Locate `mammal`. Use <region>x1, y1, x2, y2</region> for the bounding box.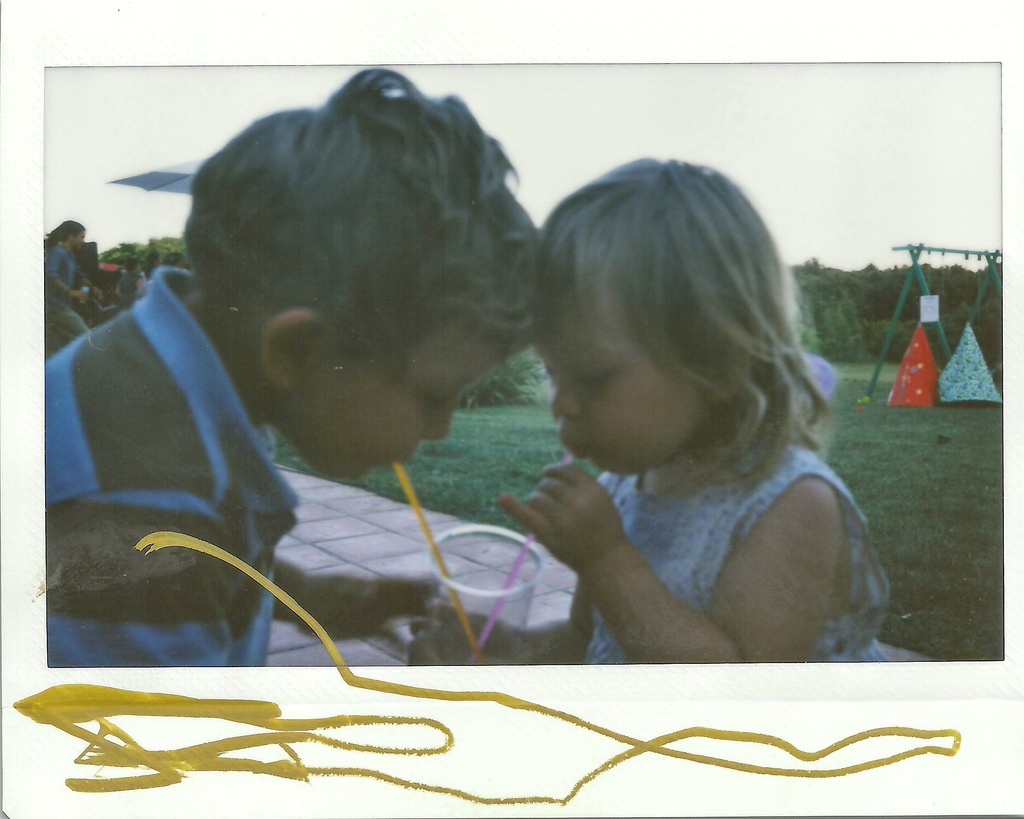
<region>40, 215, 88, 350</region>.
